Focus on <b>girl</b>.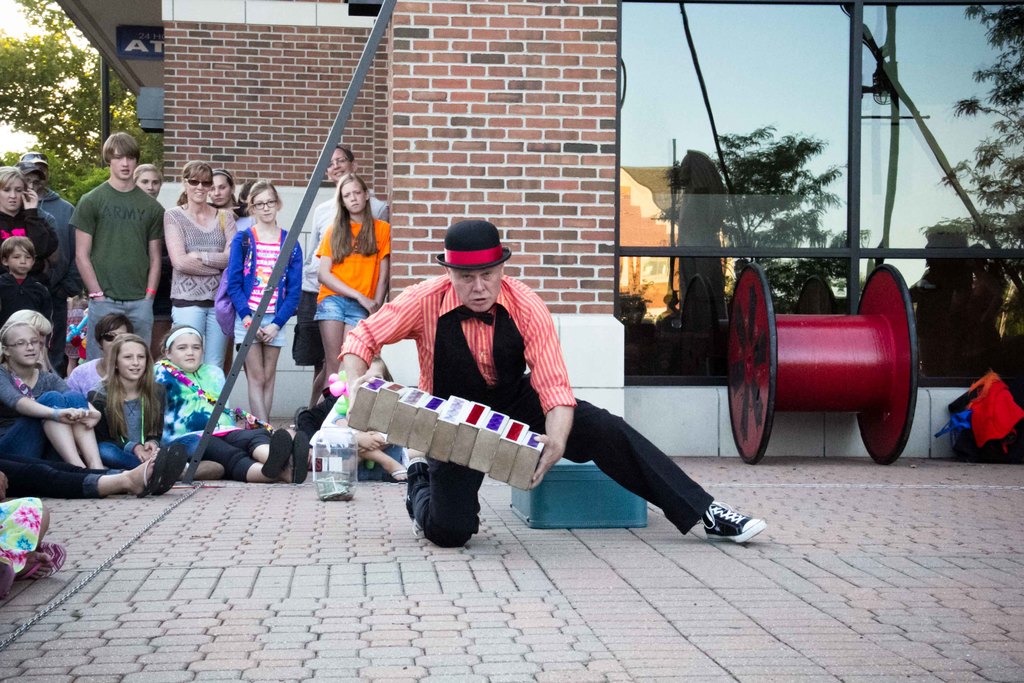
Focused at bbox=[147, 321, 305, 482].
